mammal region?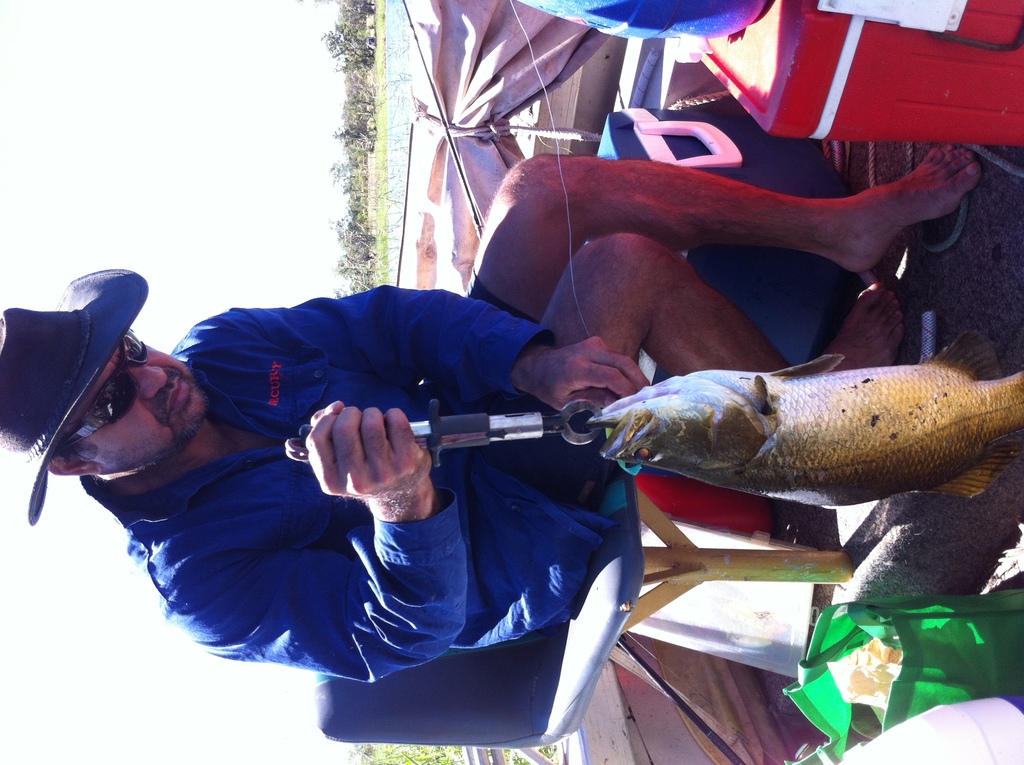
Rect(31, 181, 860, 622)
